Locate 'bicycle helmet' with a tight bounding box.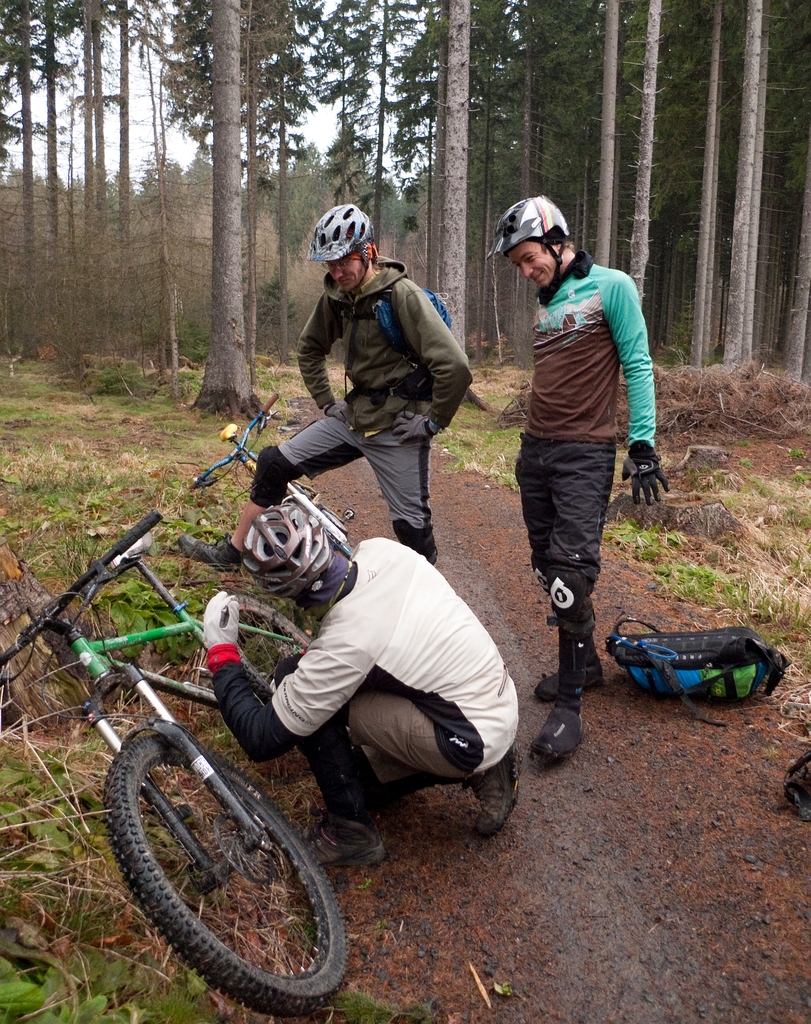
detection(494, 190, 568, 260).
